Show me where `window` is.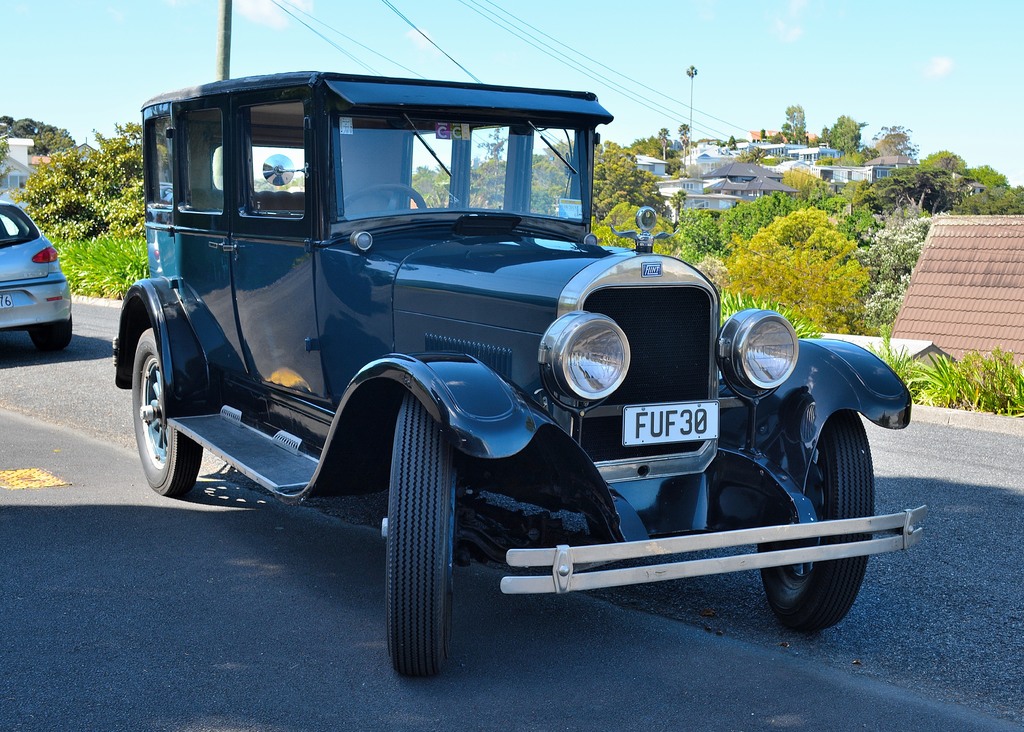
`window` is at (left=649, top=165, right=659, bottom=174).
